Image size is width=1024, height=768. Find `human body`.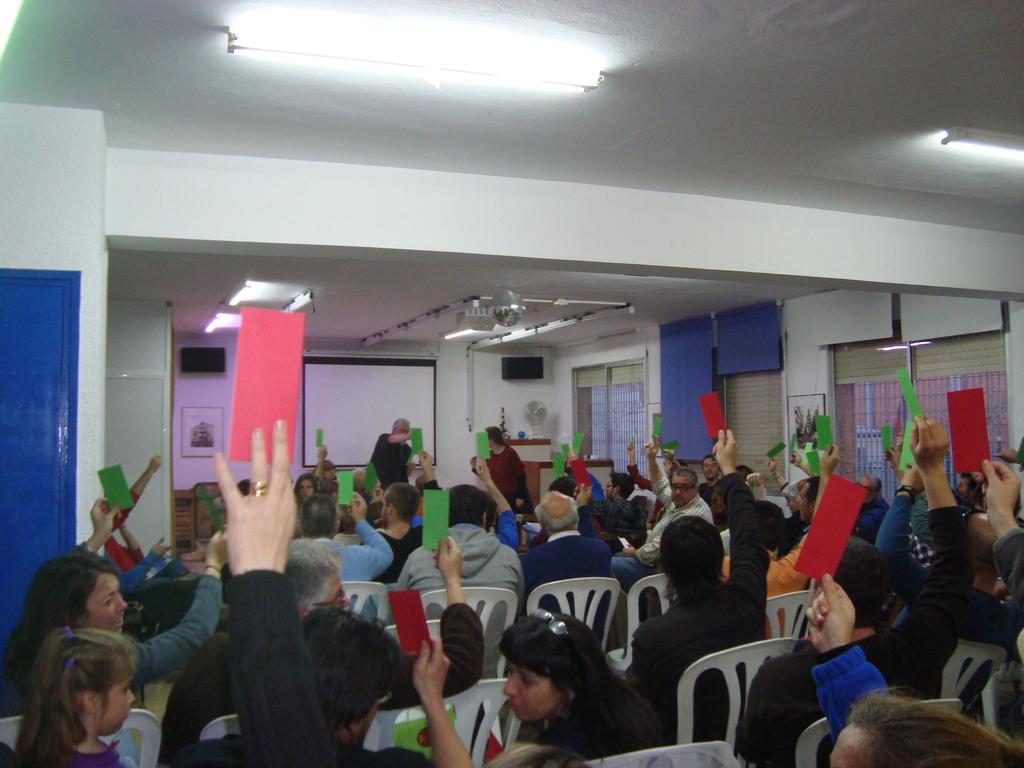
pyautogui.locateOnScreen(362, 445, 442, 586).
